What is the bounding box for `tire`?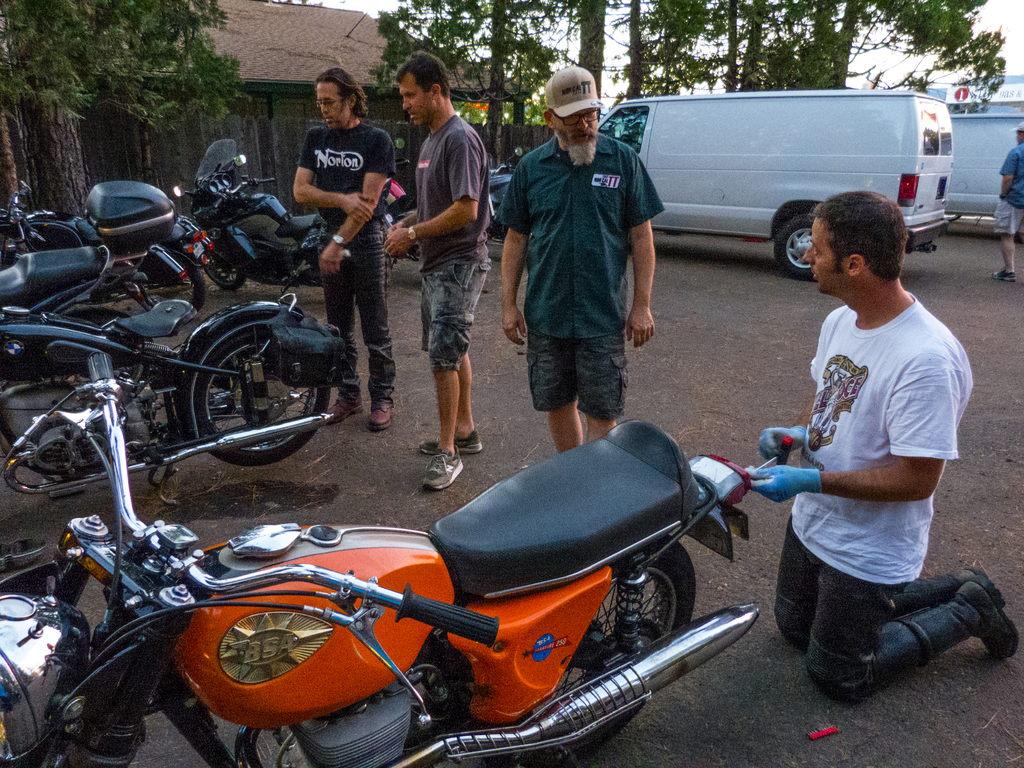
186/325/335/467.
